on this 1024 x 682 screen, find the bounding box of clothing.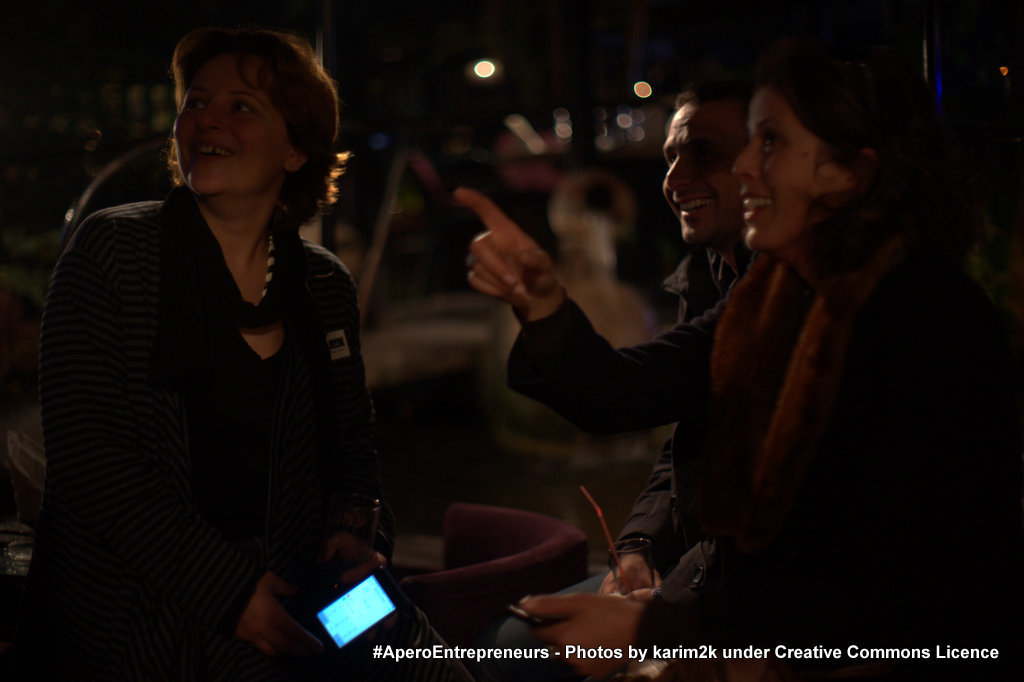
Bounding box: (x1=25, y1=184, x2=474, y2=681).
